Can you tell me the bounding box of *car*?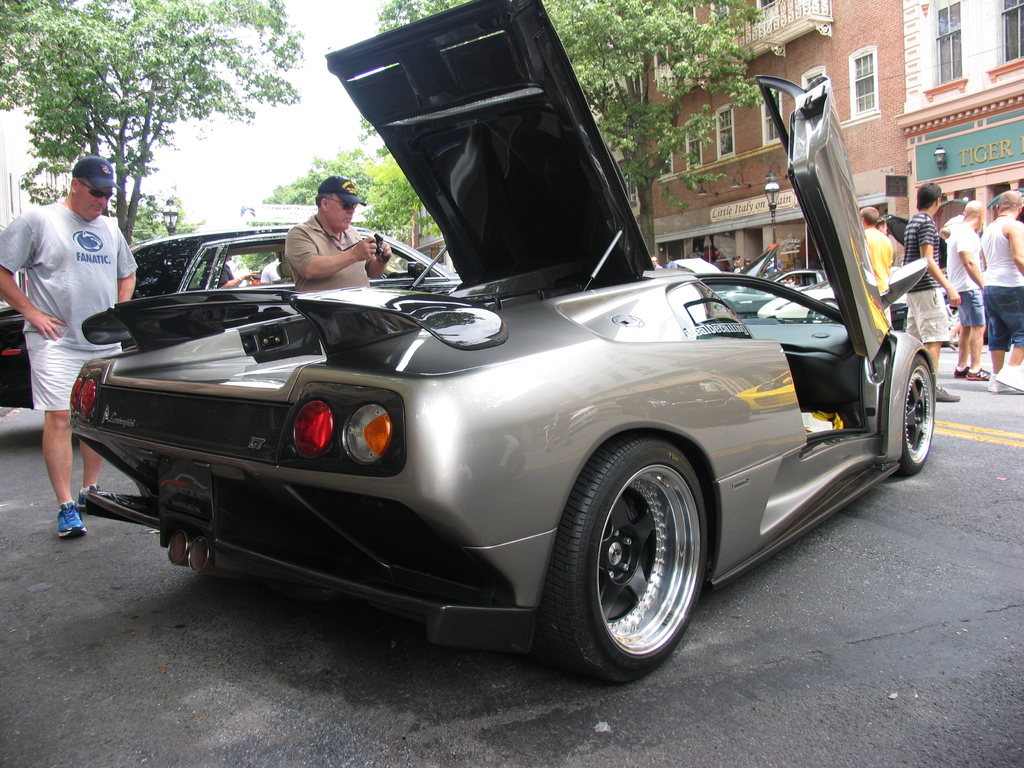
[x1=755, y1=271, x2=906, y2=332].
